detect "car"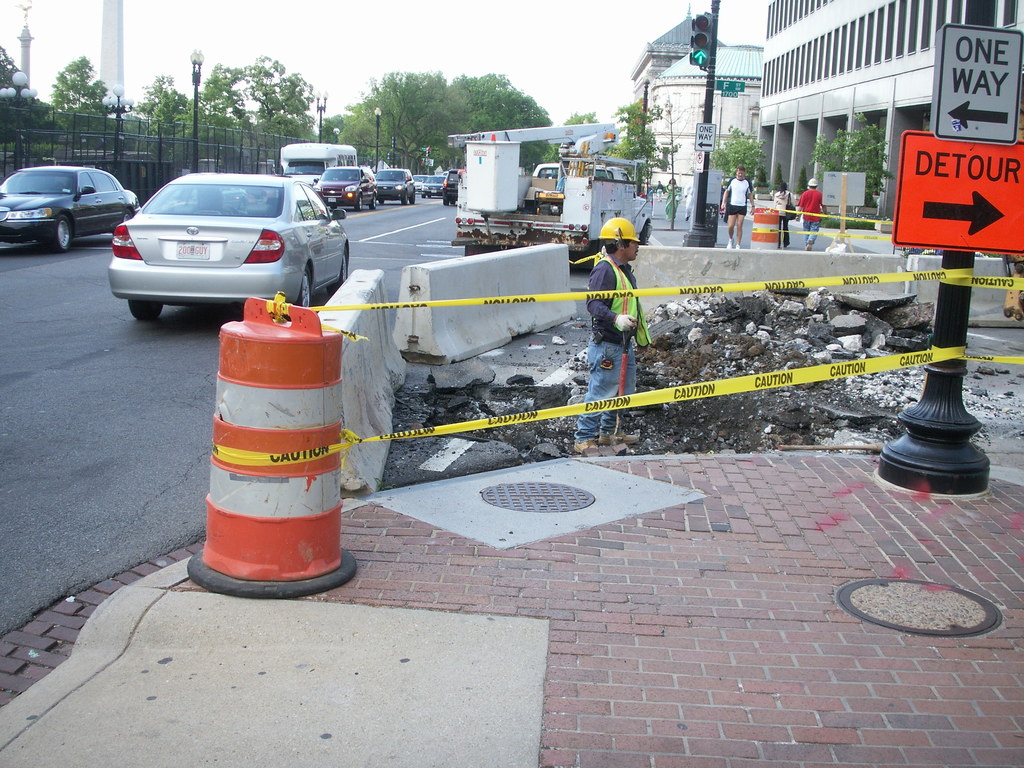
376/165/411/205
